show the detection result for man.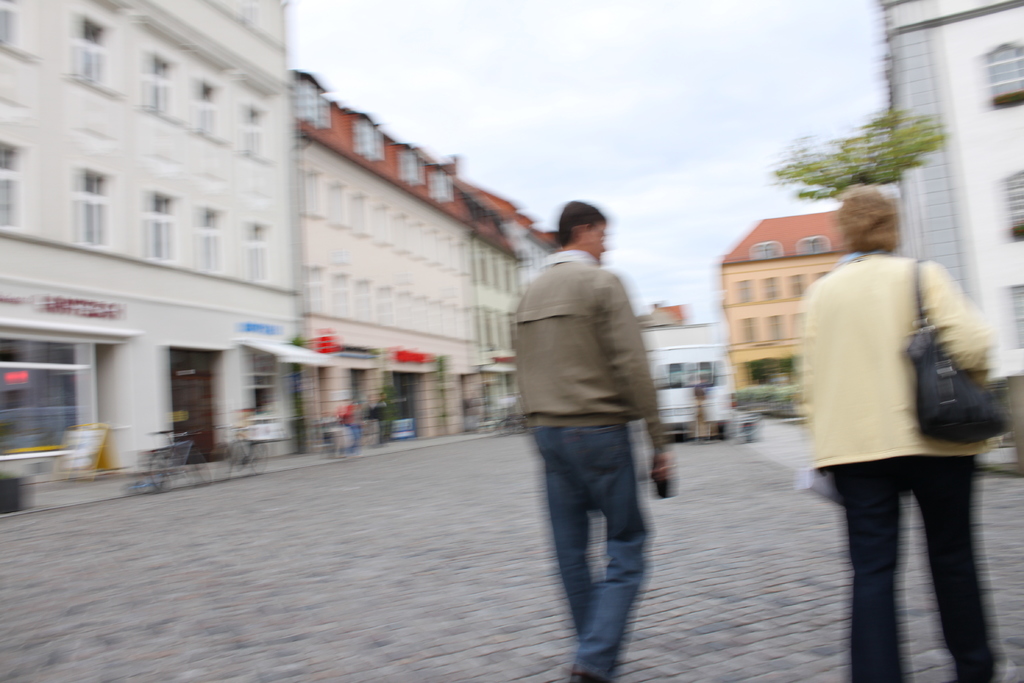
x1=515 y1=201 x2=673 y2=682.
